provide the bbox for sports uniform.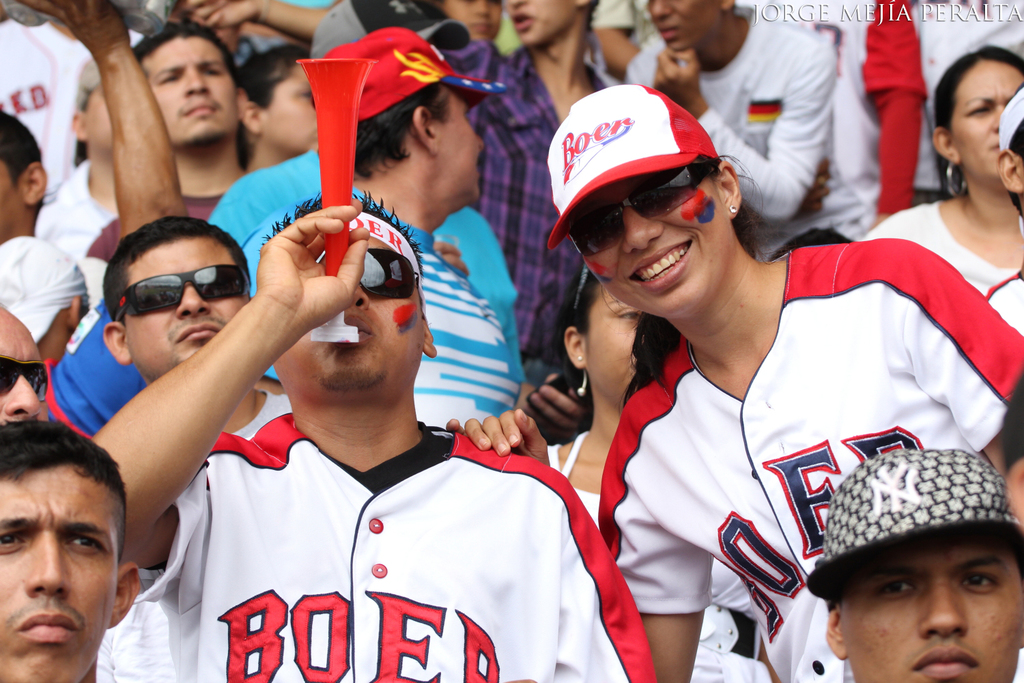
locate(548, 80, 1023, 682).
